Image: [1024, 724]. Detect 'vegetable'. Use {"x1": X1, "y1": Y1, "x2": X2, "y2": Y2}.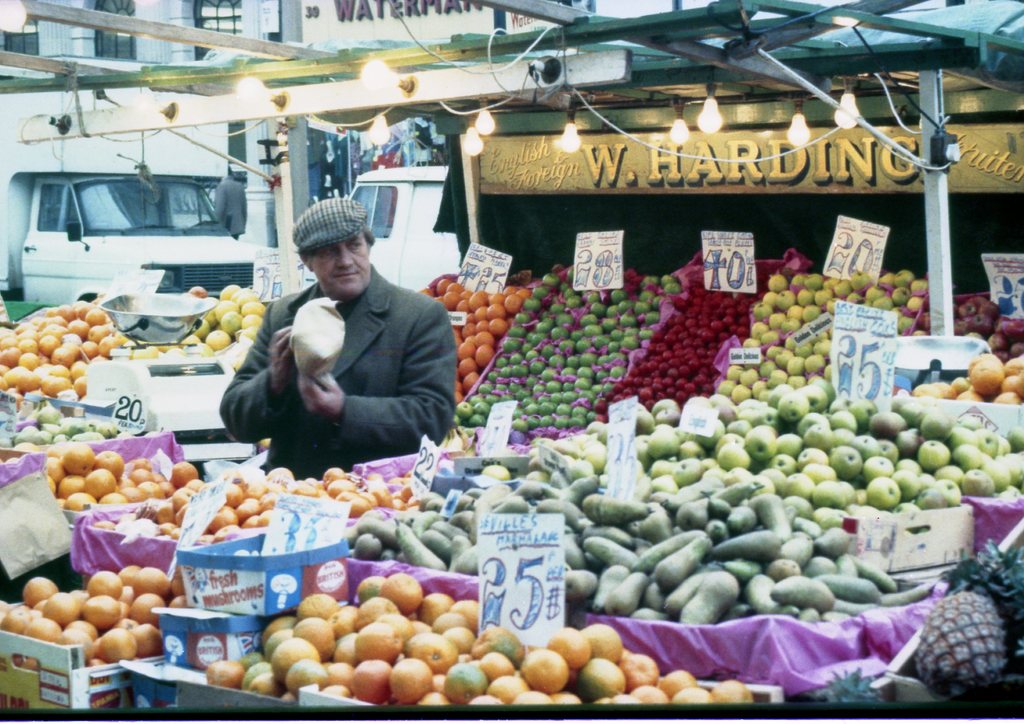
{"x1": 680, "y1": 570, "x2": 739, "y2": 622}.
